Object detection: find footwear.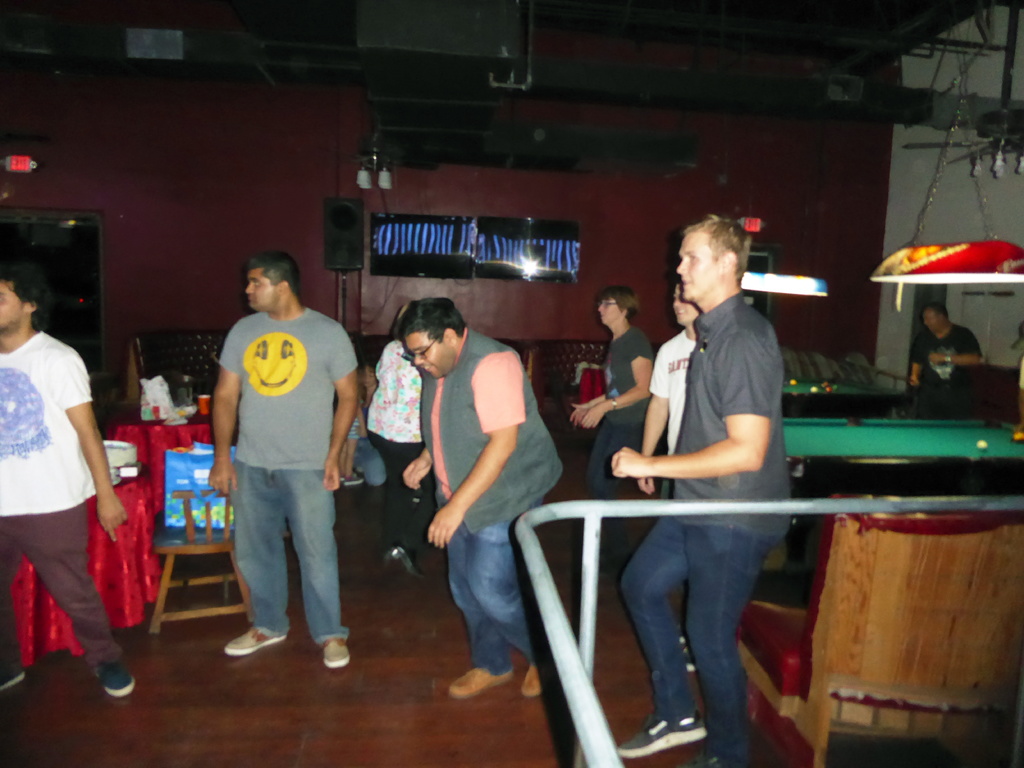
89,659,135,696.
